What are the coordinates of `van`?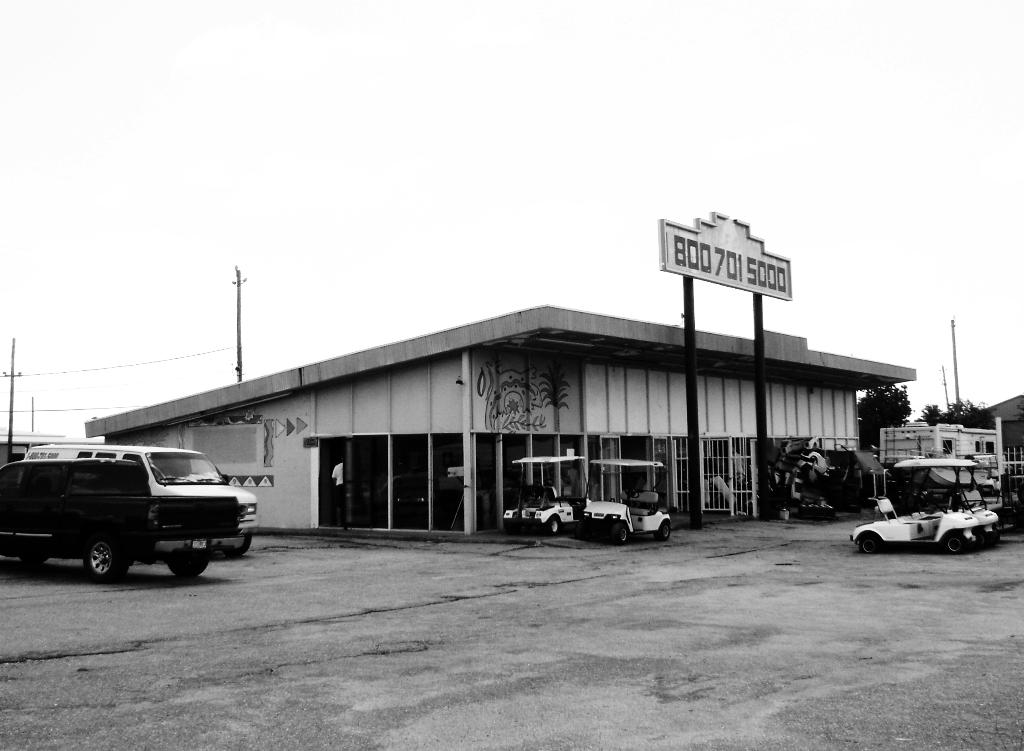
22,444,261,562.
